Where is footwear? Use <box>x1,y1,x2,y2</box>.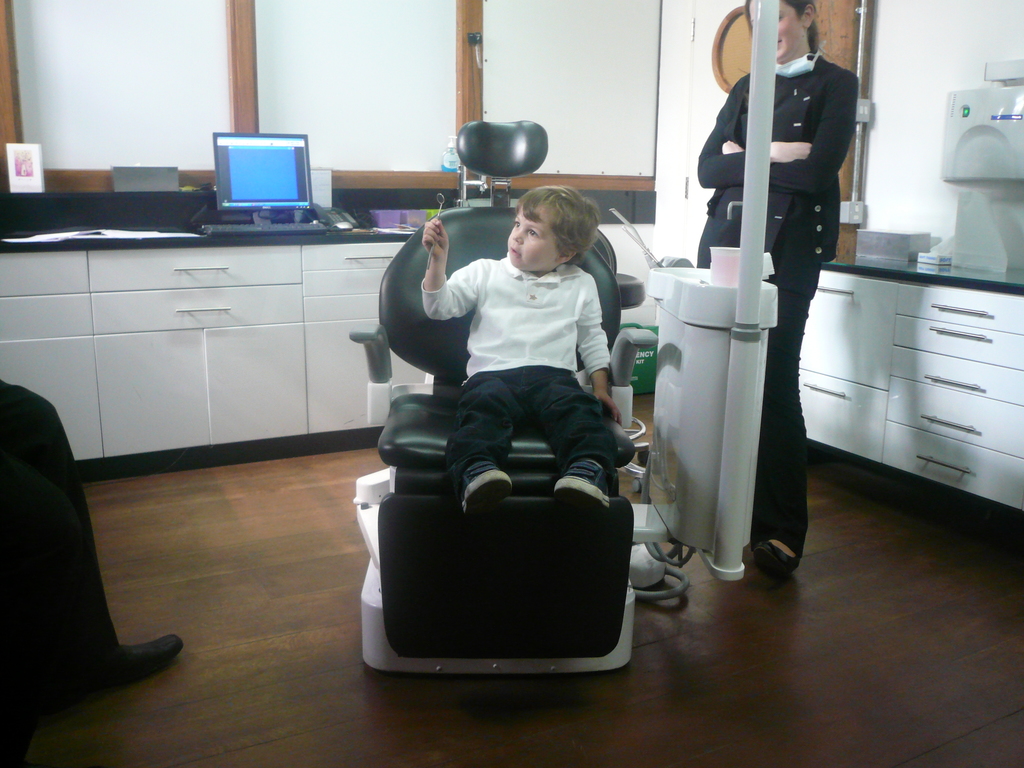
<box>100,630,182,684</box>.
